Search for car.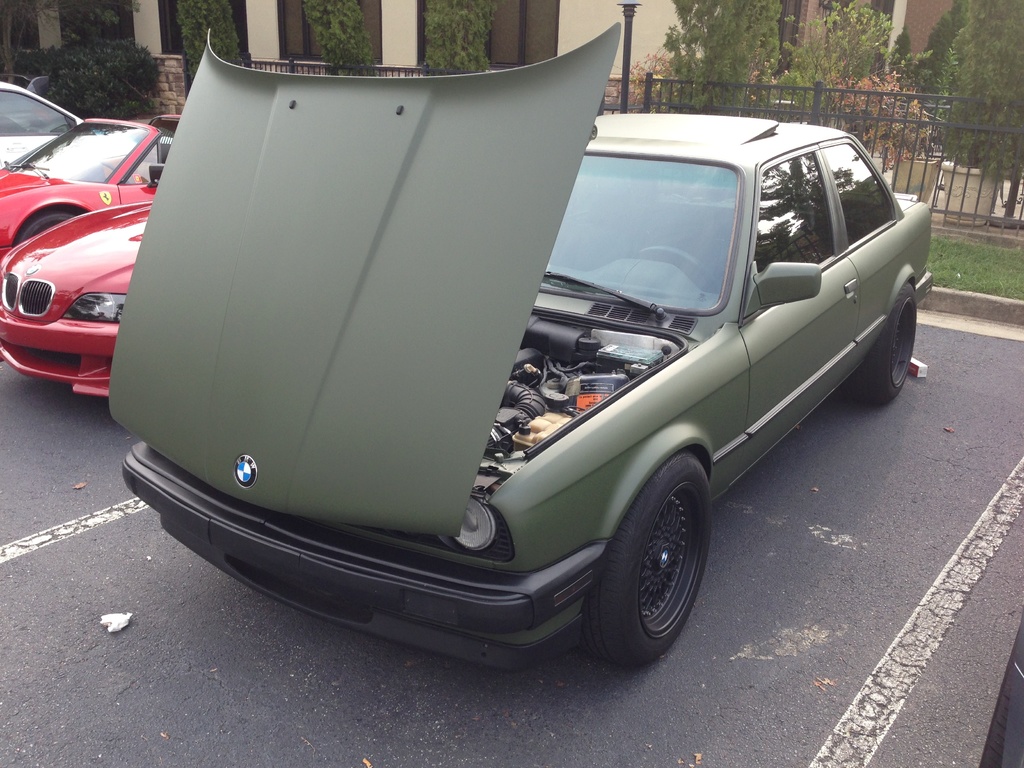
Found at [x1=0, y1=197, x2=159, y2=402].
